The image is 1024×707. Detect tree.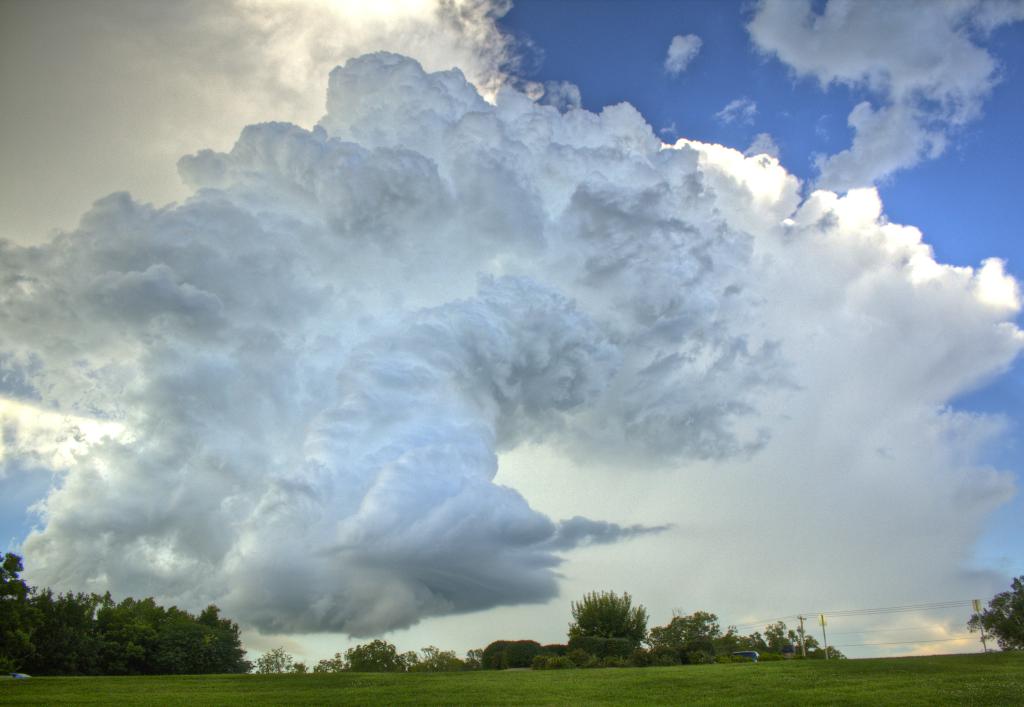
Detection: bbox(251, 644, 296, 670).
